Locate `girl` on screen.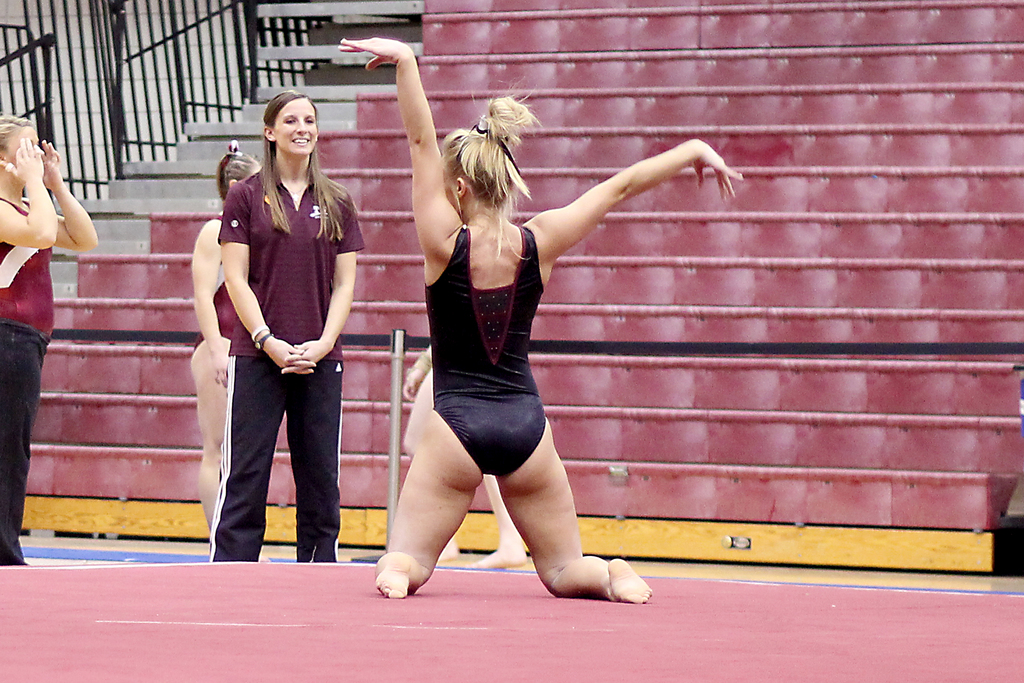
On screen at 0,107,99,563.
